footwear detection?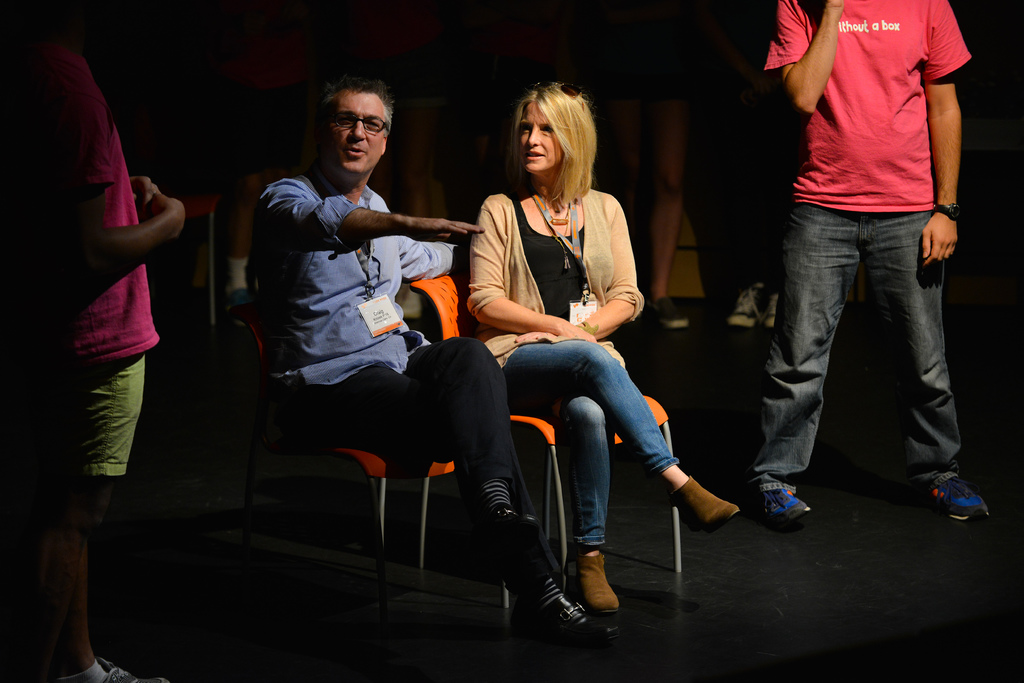
pyautogui.locateOnScreen(474, 507, 544, 543)
